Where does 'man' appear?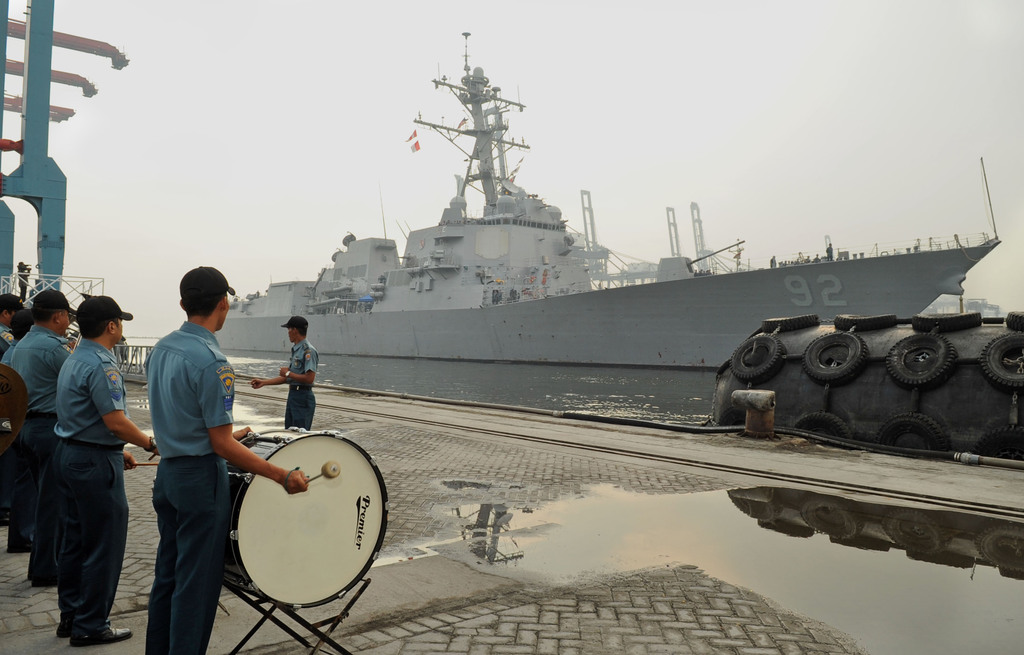
Appears at locate(250, 318, 317, 431).
